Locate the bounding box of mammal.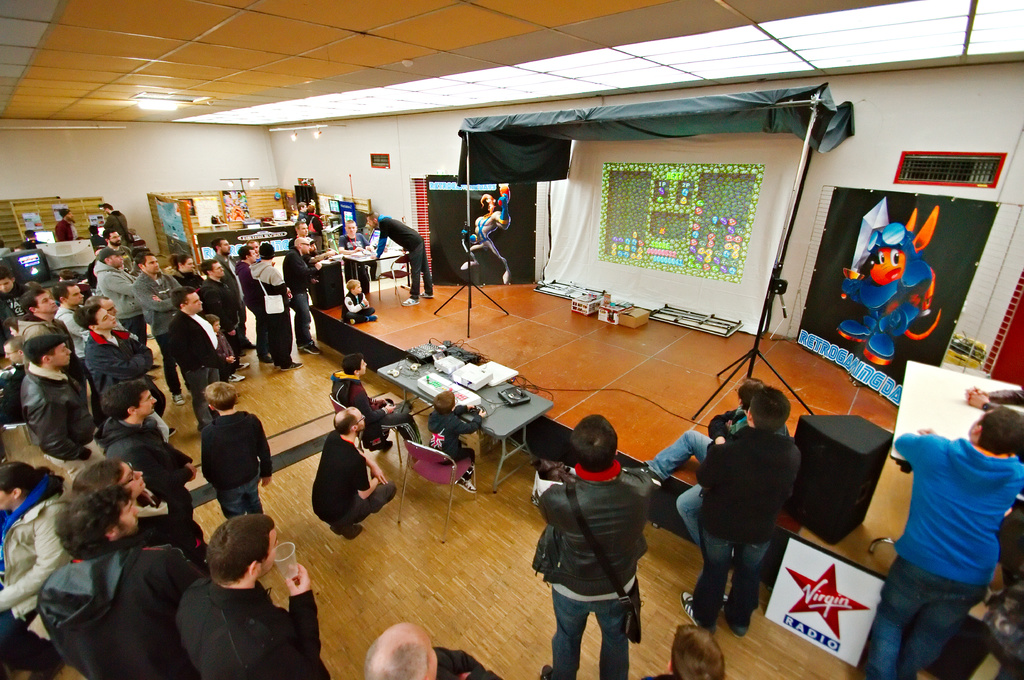
Bounding box: 166/283/231/422.
